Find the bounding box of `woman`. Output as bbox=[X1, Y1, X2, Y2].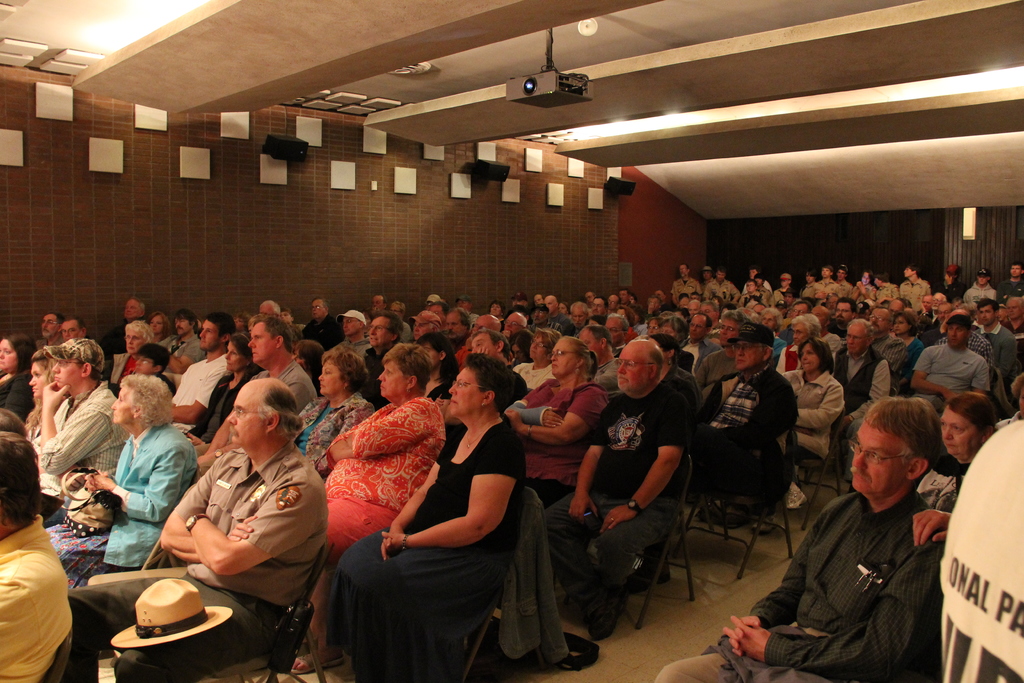
bbox=[145, 310, 172, 342].
